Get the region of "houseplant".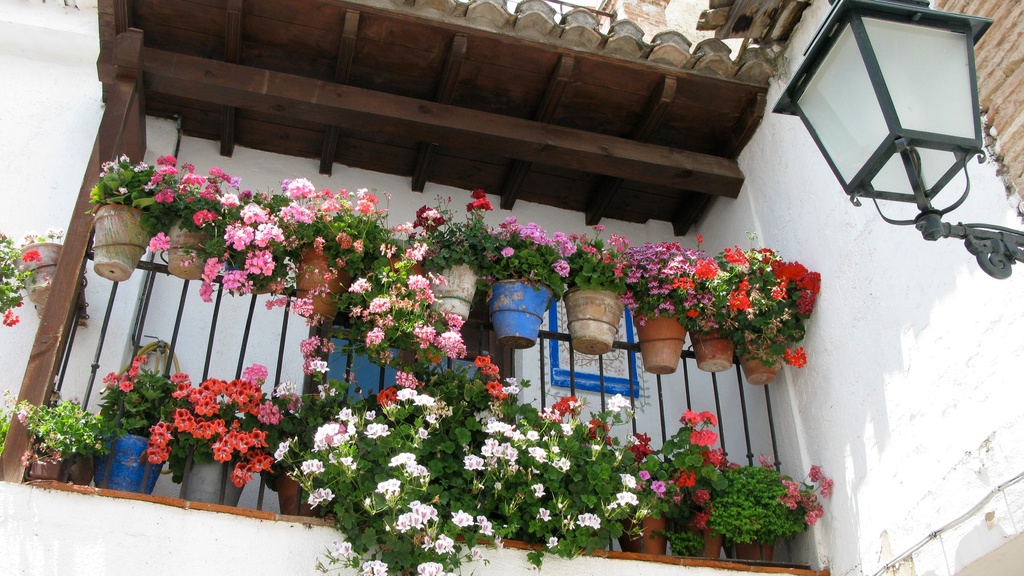
detection(572, 235, 638, 350).
